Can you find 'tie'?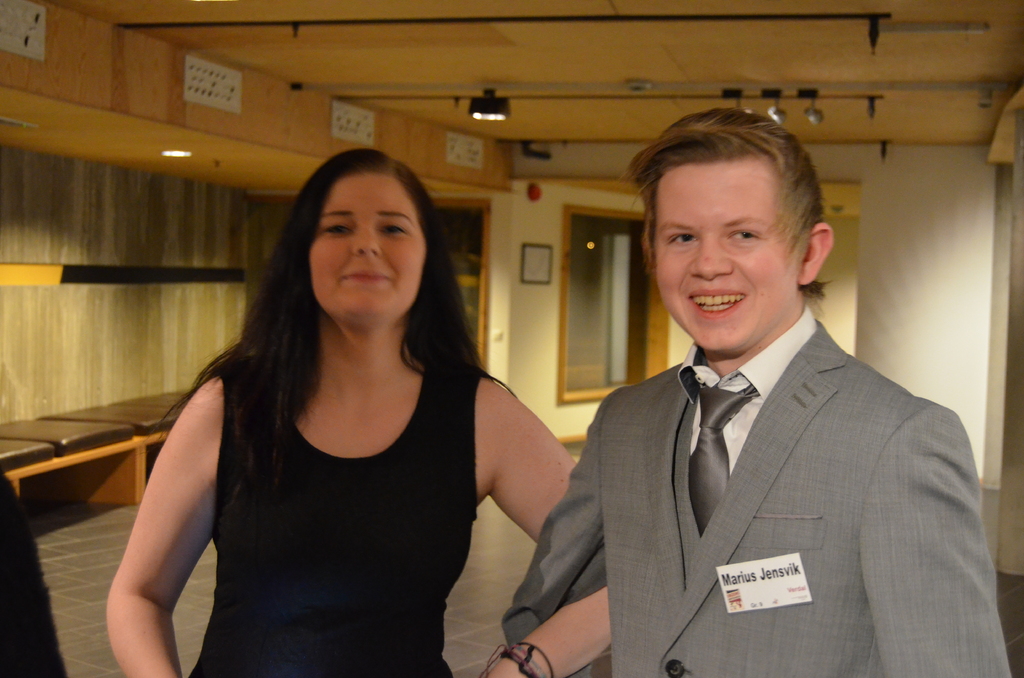
Yes, bounding box: locate(687, 380, 760, 536).
